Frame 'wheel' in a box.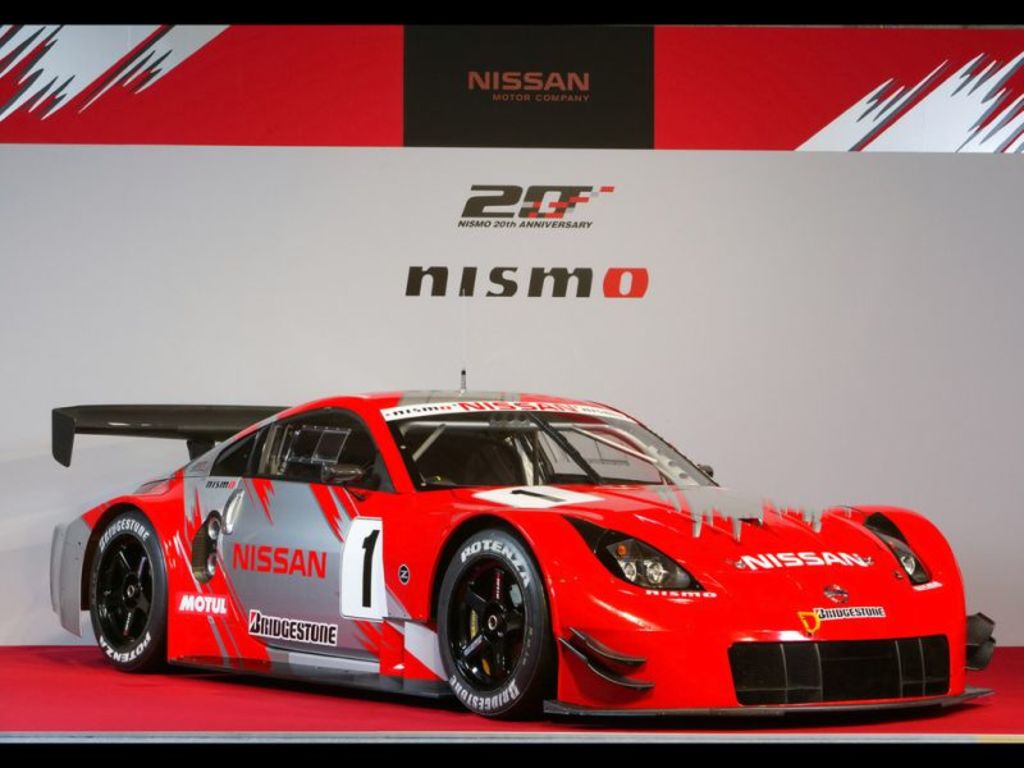
select_region(90, 511, 169, 673).
